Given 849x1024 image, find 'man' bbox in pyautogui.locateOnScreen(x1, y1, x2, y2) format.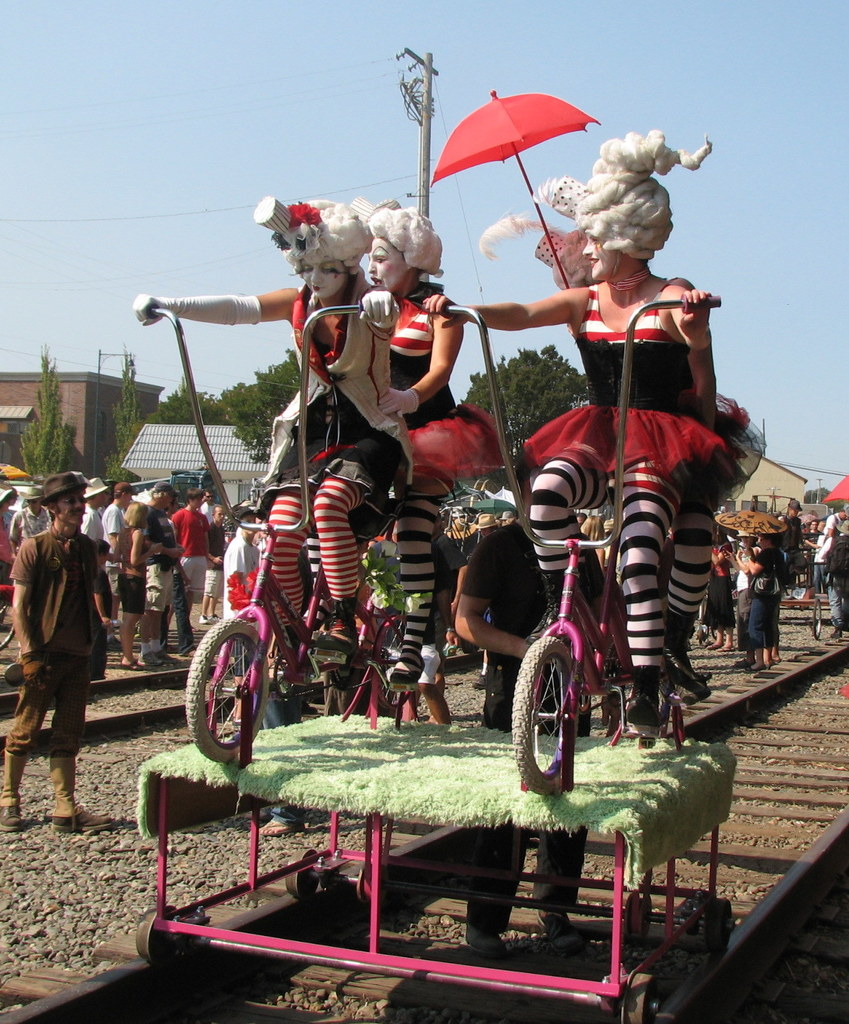
pyautogui.locateOnScreen(143, 480, 185, 668).
